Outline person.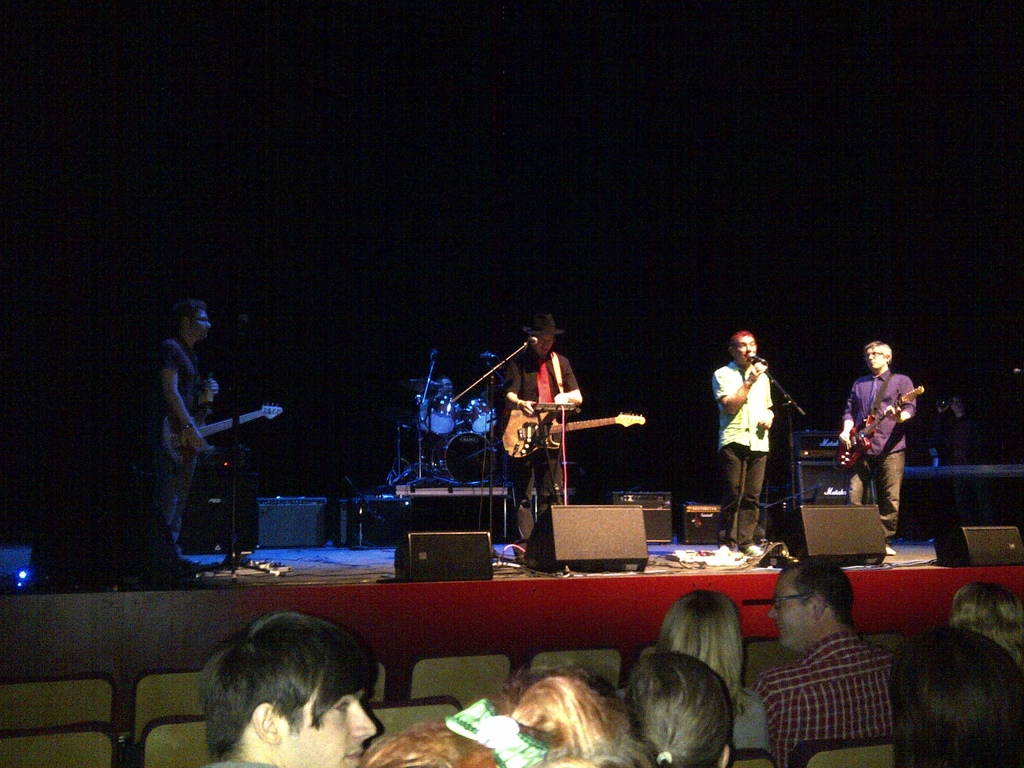
Outline: bbox=(195, 608, 376, 767).
